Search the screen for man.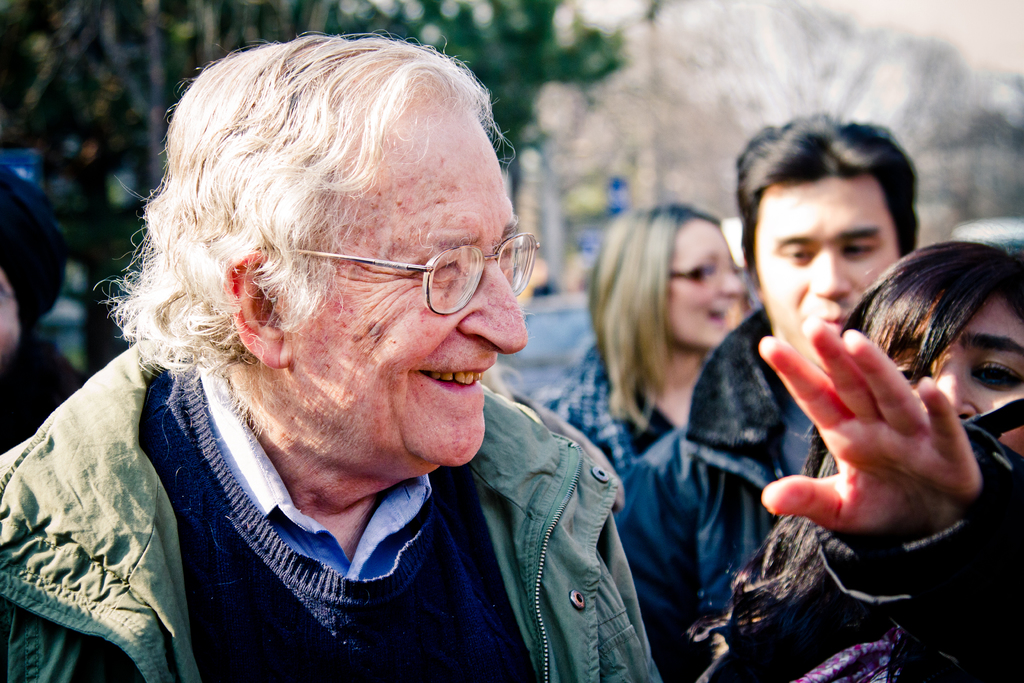
Found at bbox=(0, 160, 84, 458).
